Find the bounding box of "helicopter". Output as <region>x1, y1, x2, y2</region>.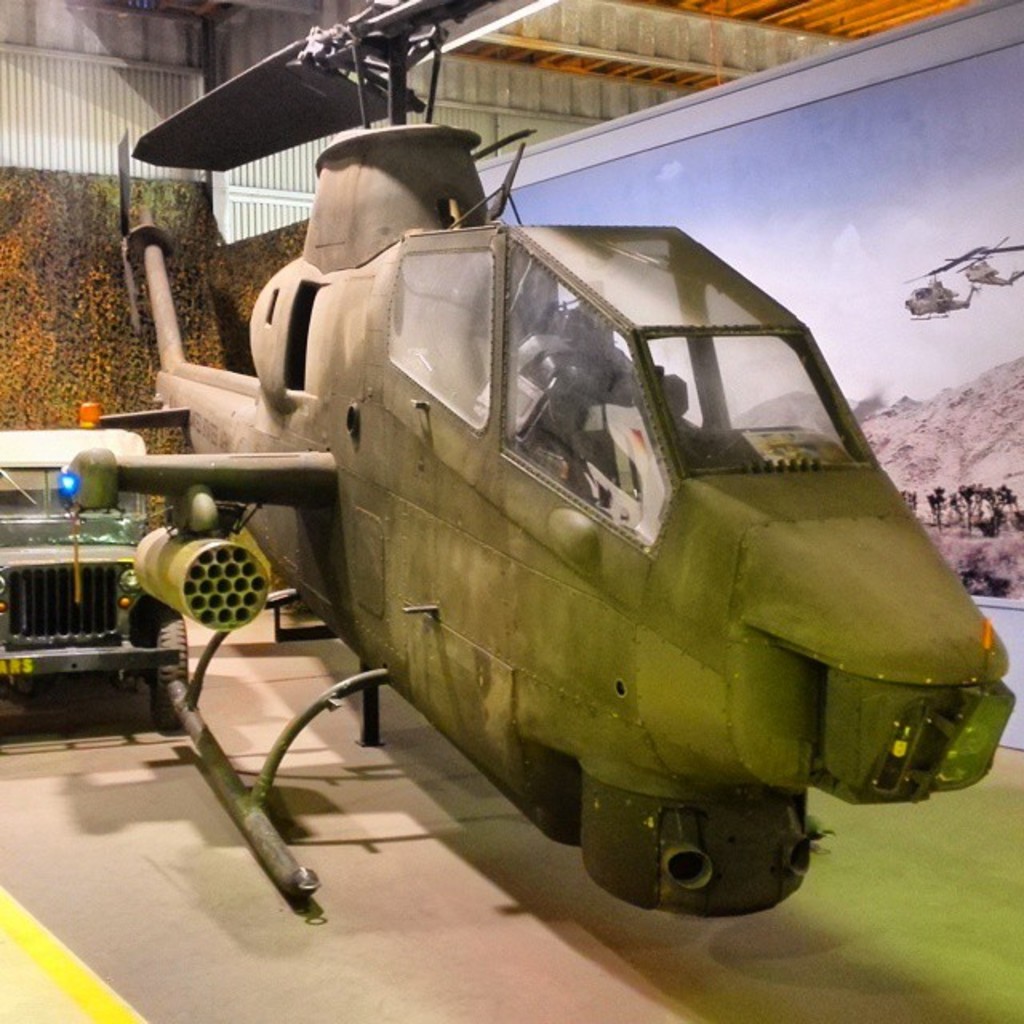
<region>118, 88, 1023, 901</region>.
